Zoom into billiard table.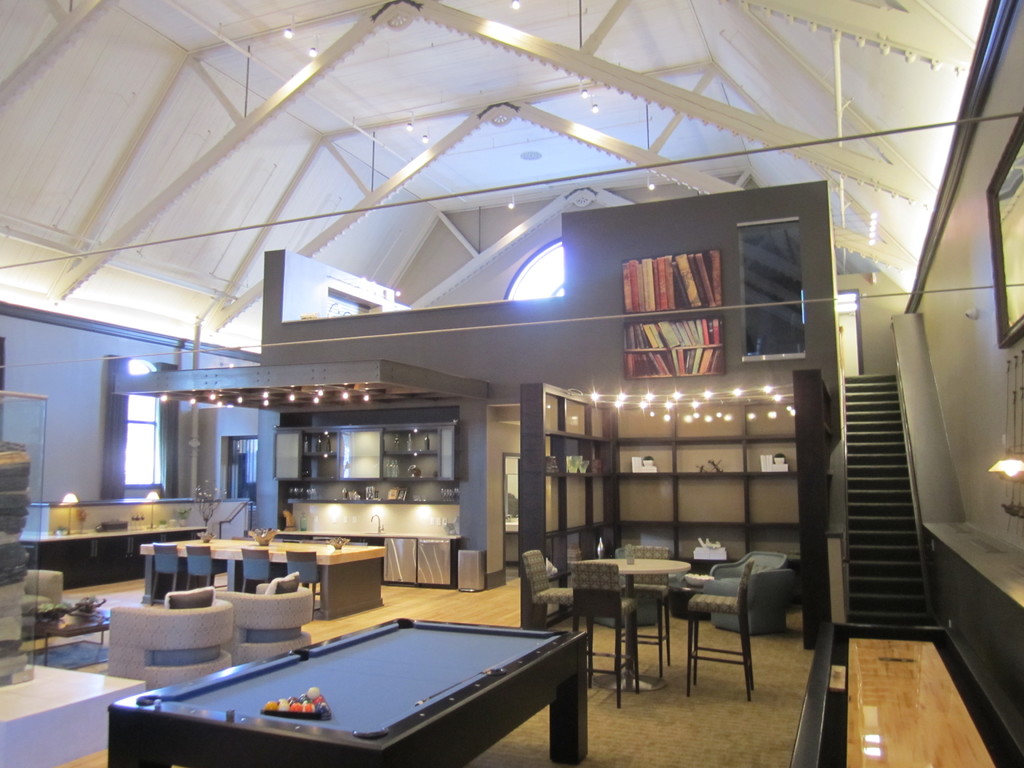
Zoom target: locate(107, 615, 588, 767).
